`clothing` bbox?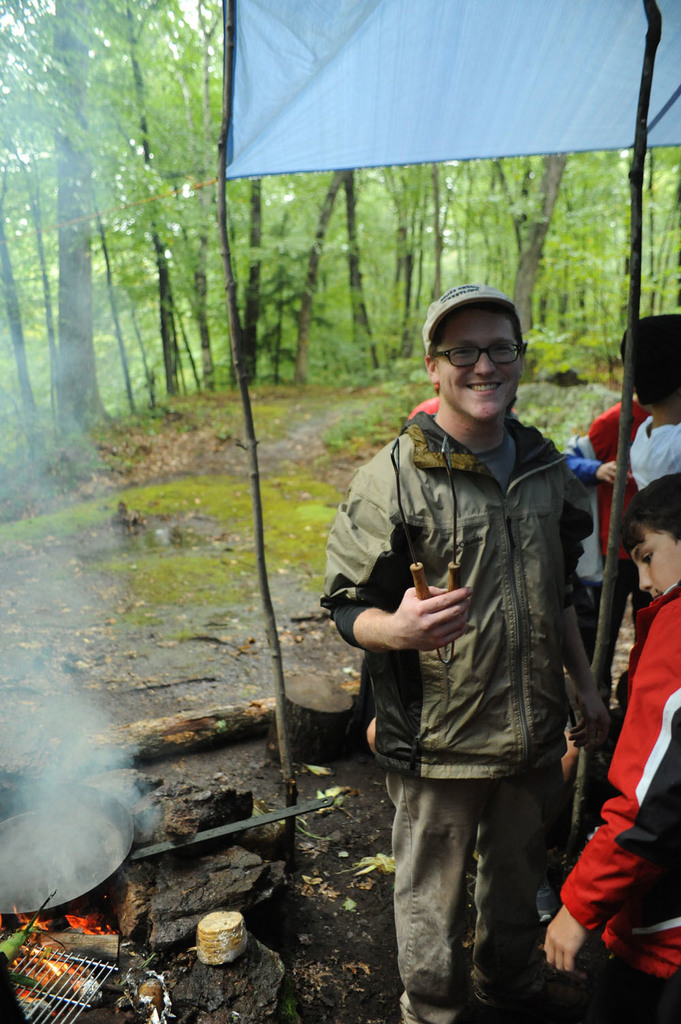
<bbox>552, 563, 680, 1023</bbox>
